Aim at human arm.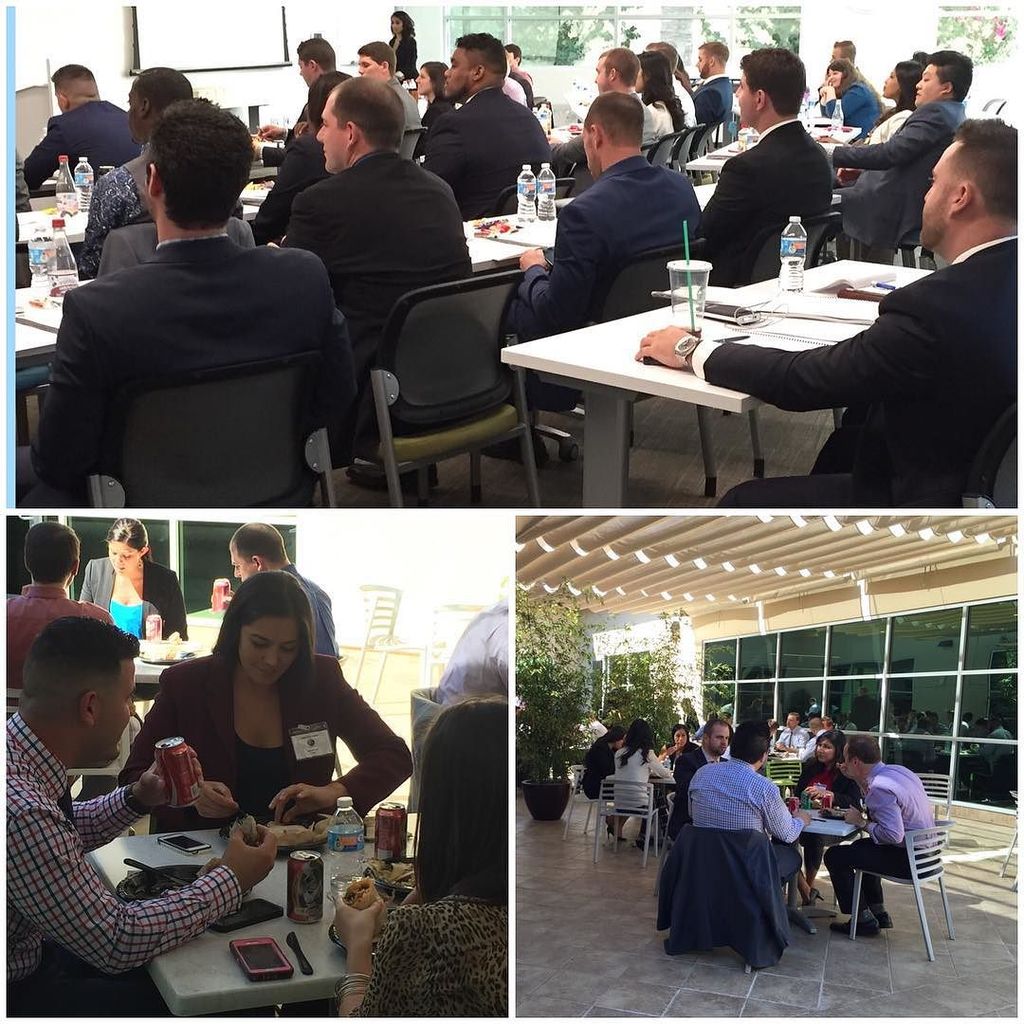
Aimed at 425 119 455 190.
